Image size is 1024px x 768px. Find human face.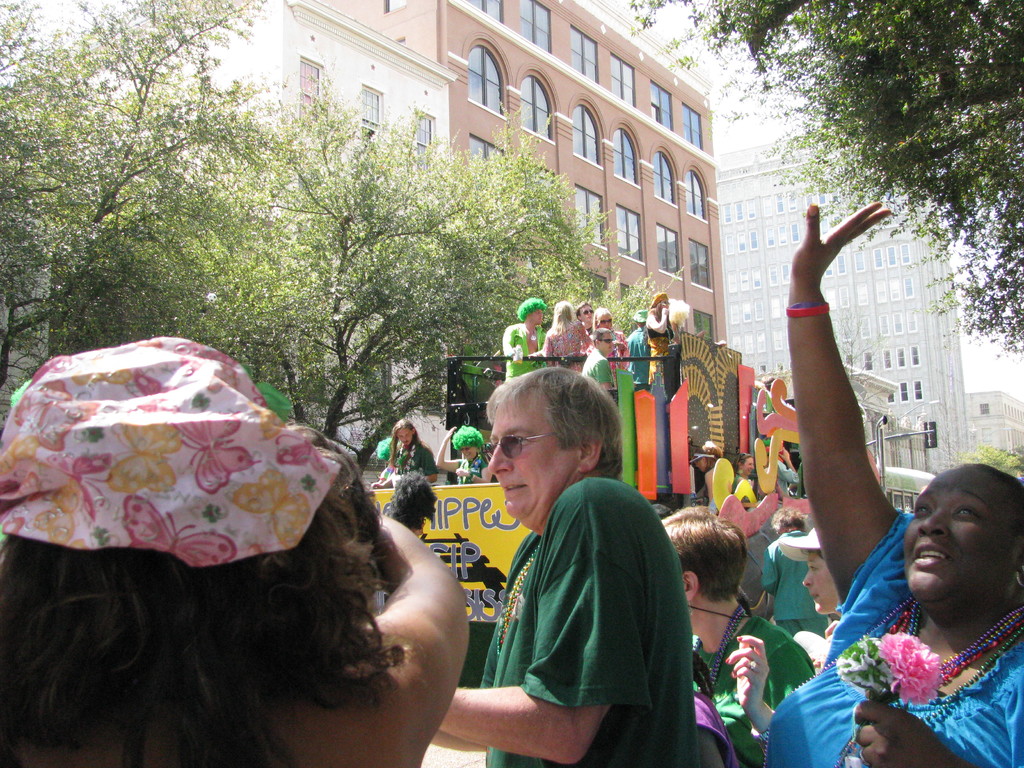
locate(900, 466, 1018, 628).
